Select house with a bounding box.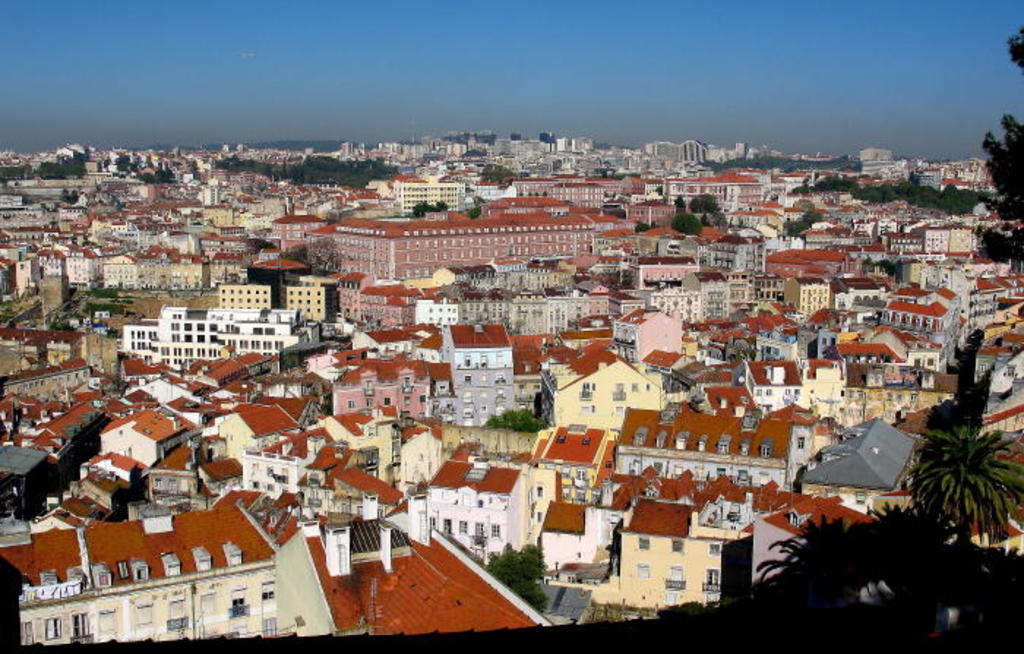
(left=342, top=133, right=367, bottom=162).
